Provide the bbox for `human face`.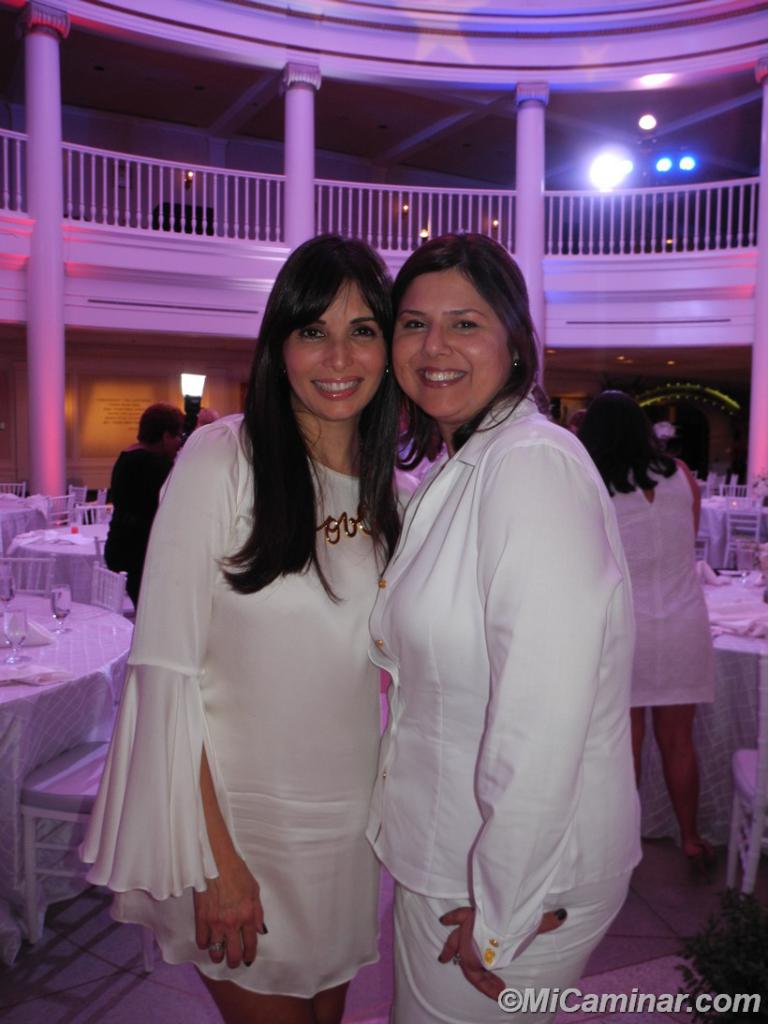
281/278/375/423.
